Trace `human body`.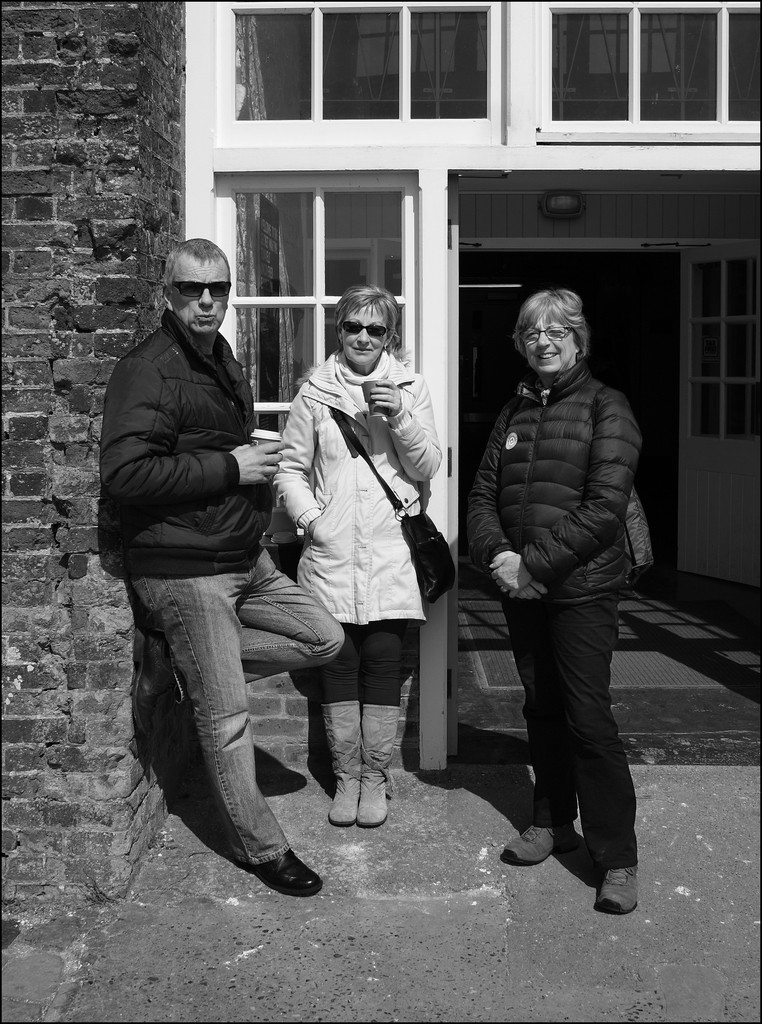
Traced to detection(474, 276, 635, 916).
